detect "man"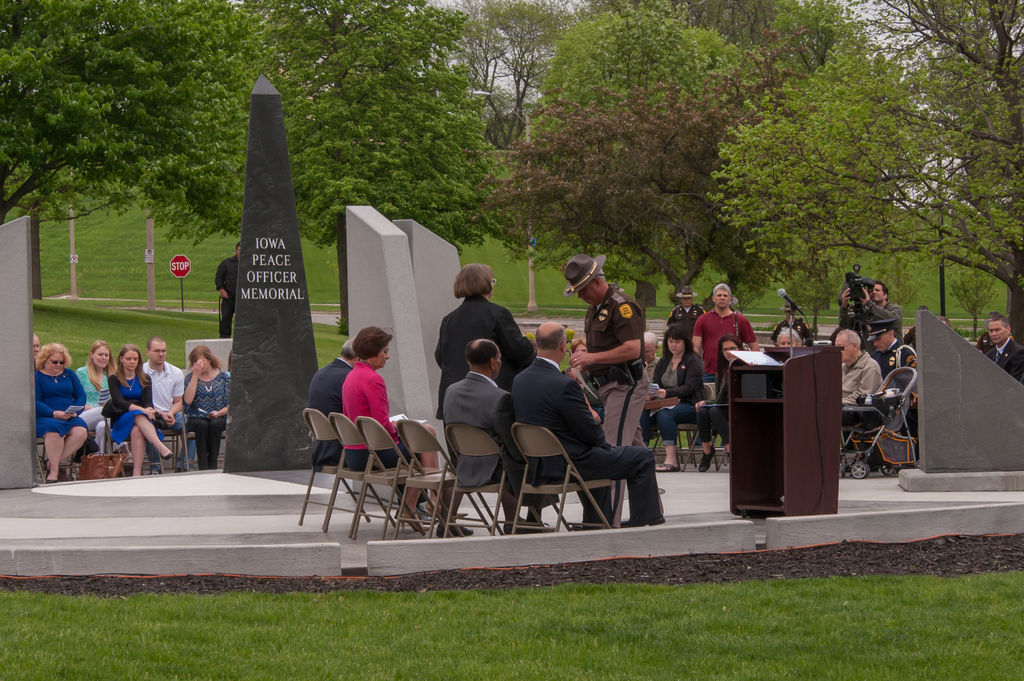
x1=866, y1=317, x2=924, y2=415
